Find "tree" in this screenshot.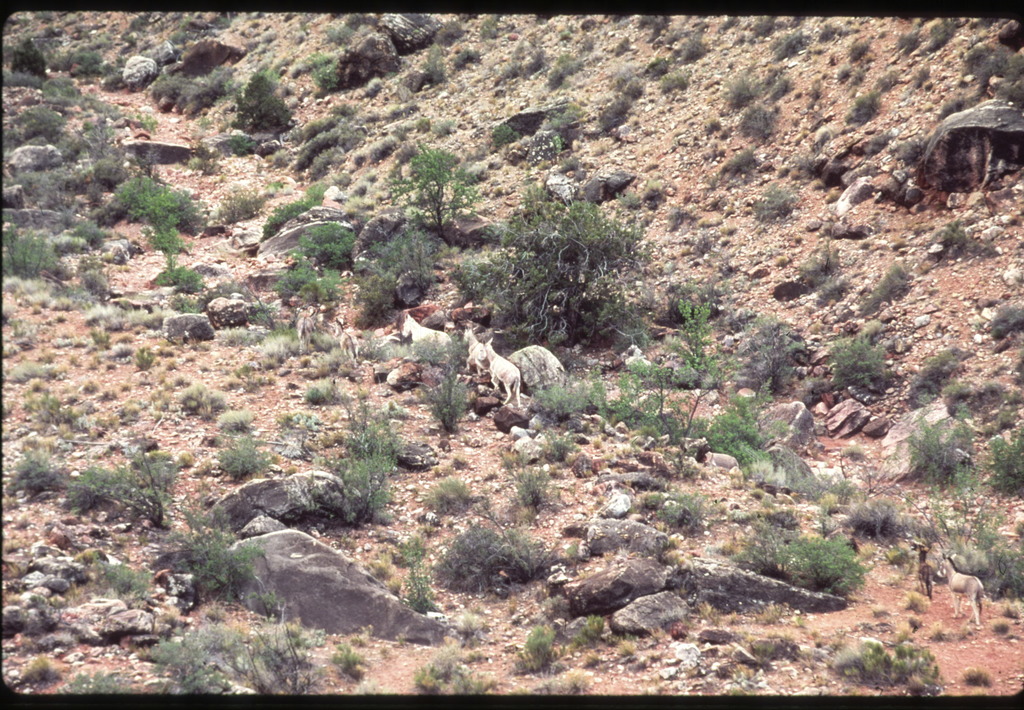
The bounding box for "tree" is Rect(323, 401, 412, 501).
